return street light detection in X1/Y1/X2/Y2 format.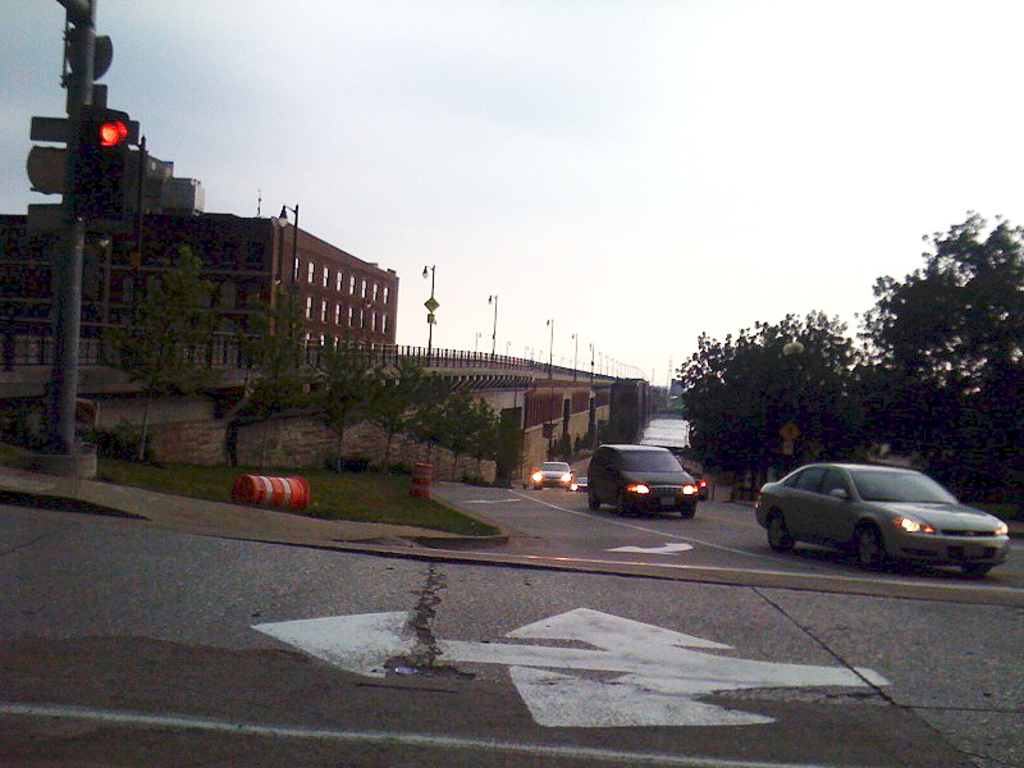
278/200/297/340.
